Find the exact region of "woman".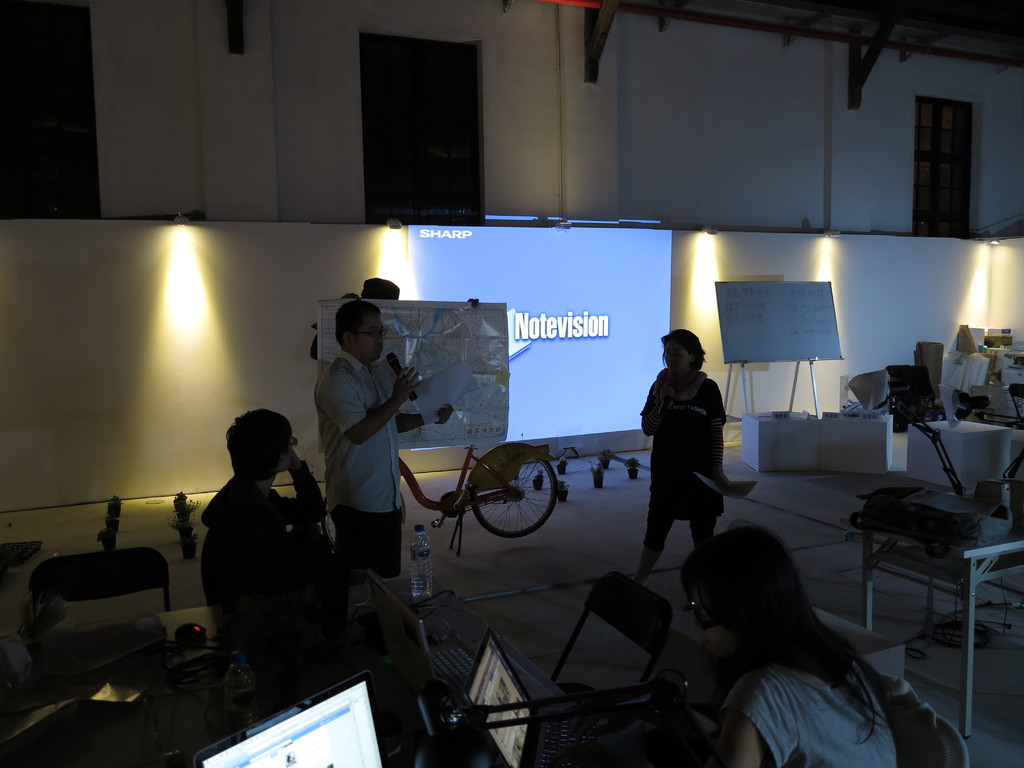
Exact region: (644, 299, 738, 624).
